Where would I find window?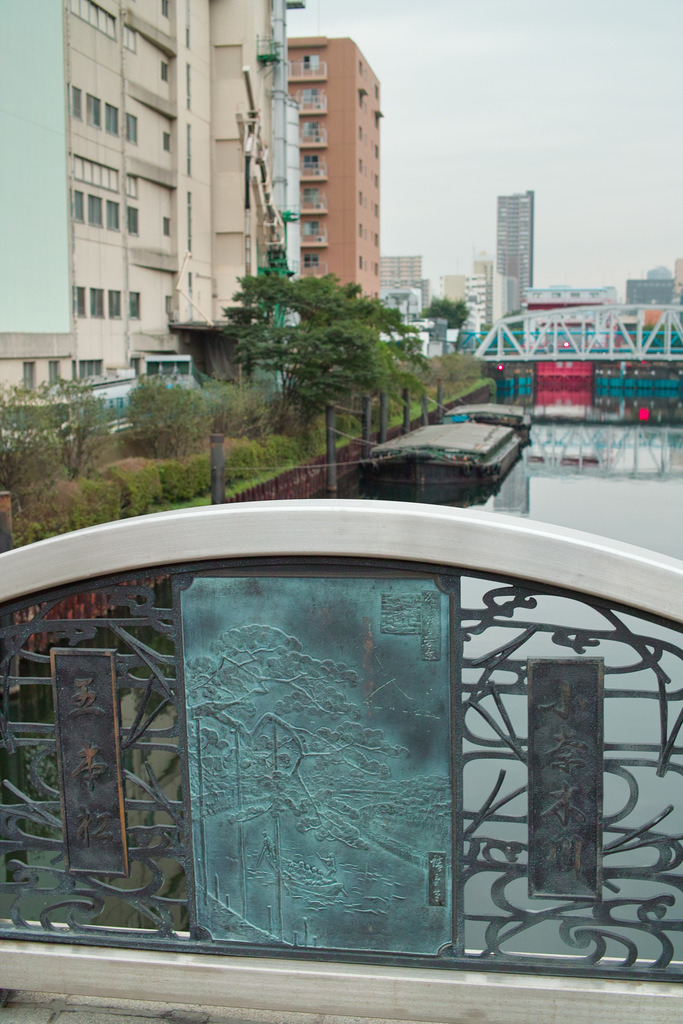
At left=120, top=204, right=140, bottom=235.
